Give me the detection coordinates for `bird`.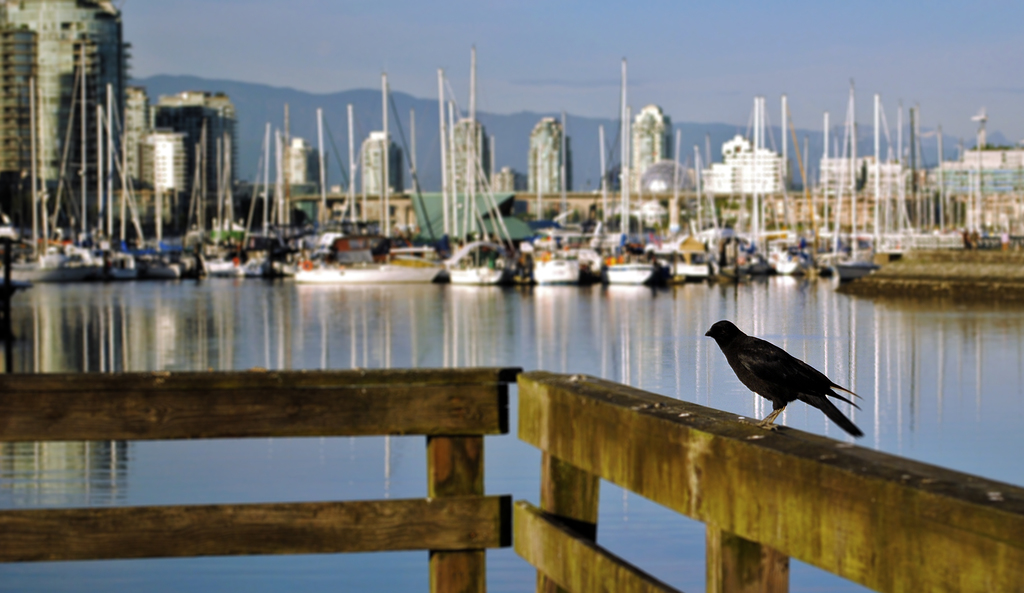
locate(696, 309, 881, 438).
